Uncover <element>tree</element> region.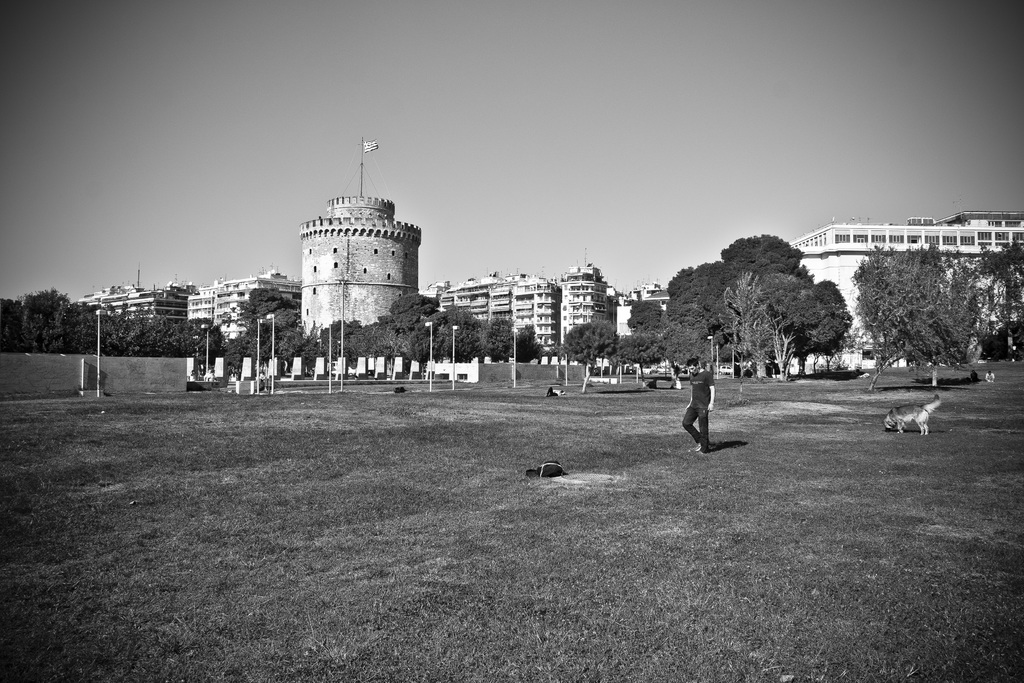
Uncovered: (712,267,797,383).
